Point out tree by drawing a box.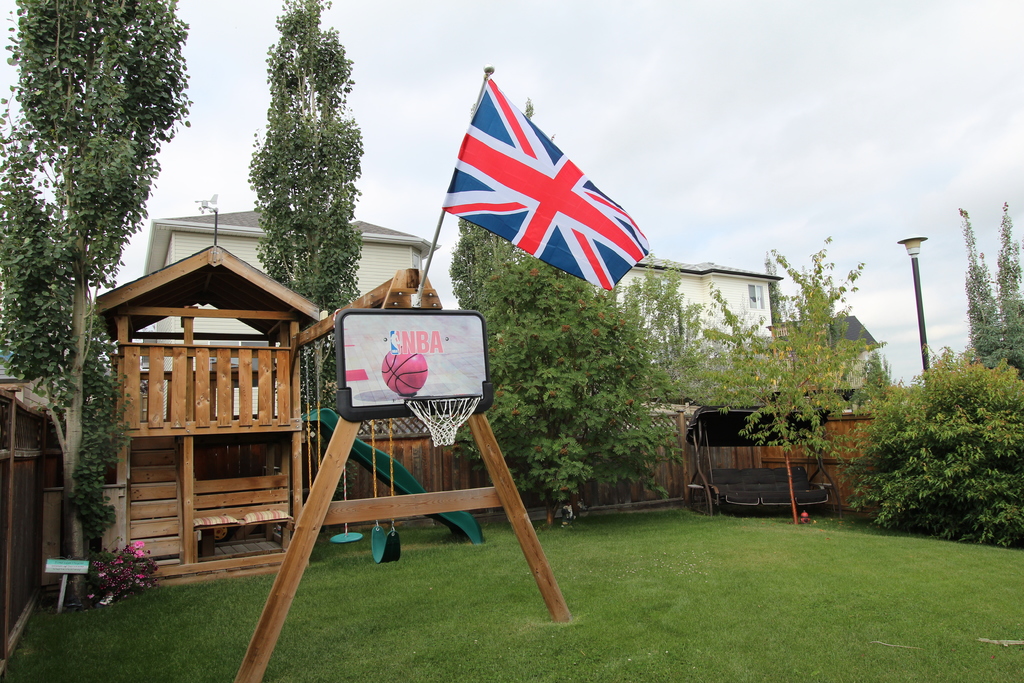
(x1=956, y1=209, x2=1023, y2=364).
